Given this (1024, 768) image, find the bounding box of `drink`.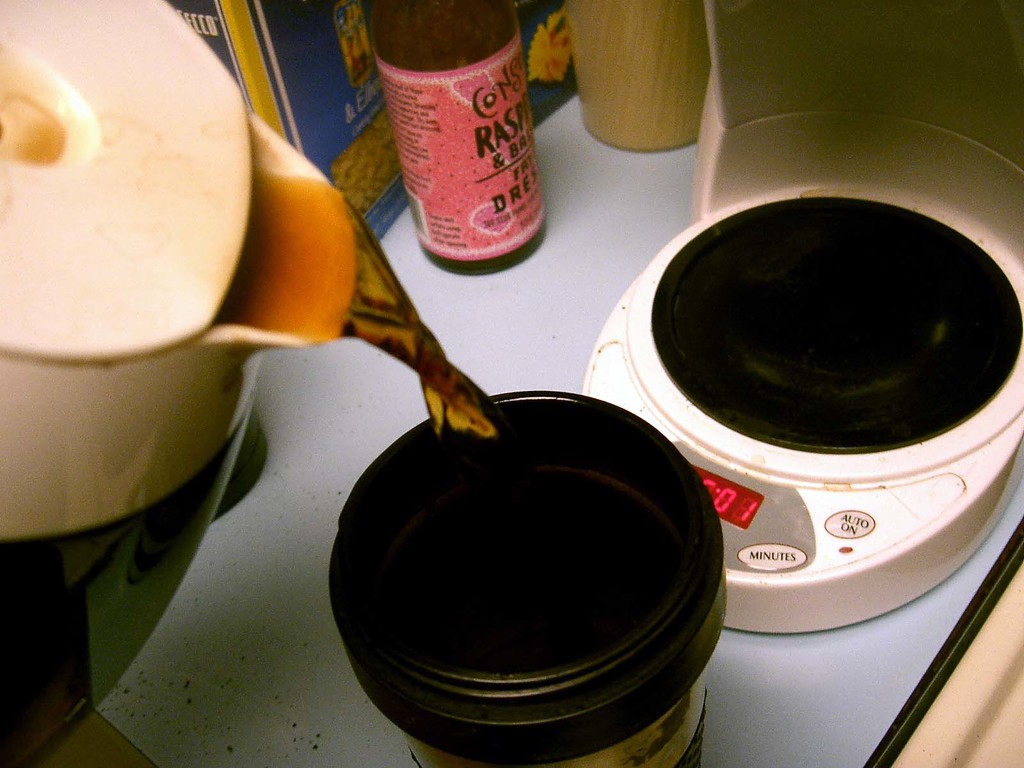
bbox=(364, 1, 548, 276).
